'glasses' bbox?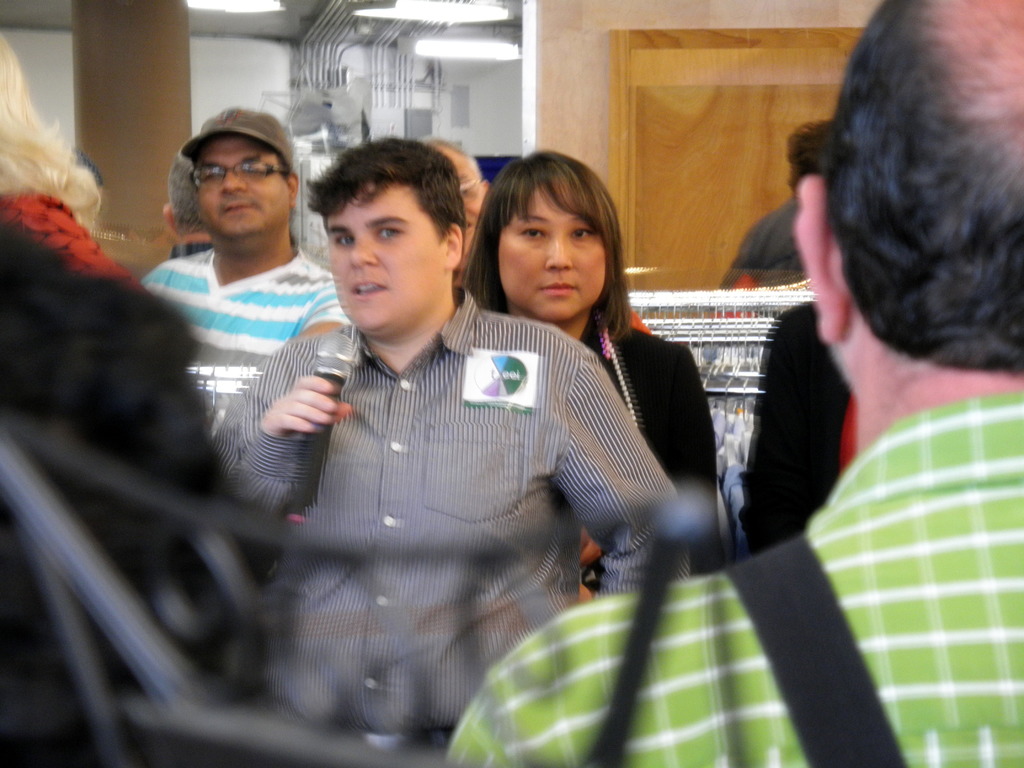
left=172, top=148, right=294, bottom=195
